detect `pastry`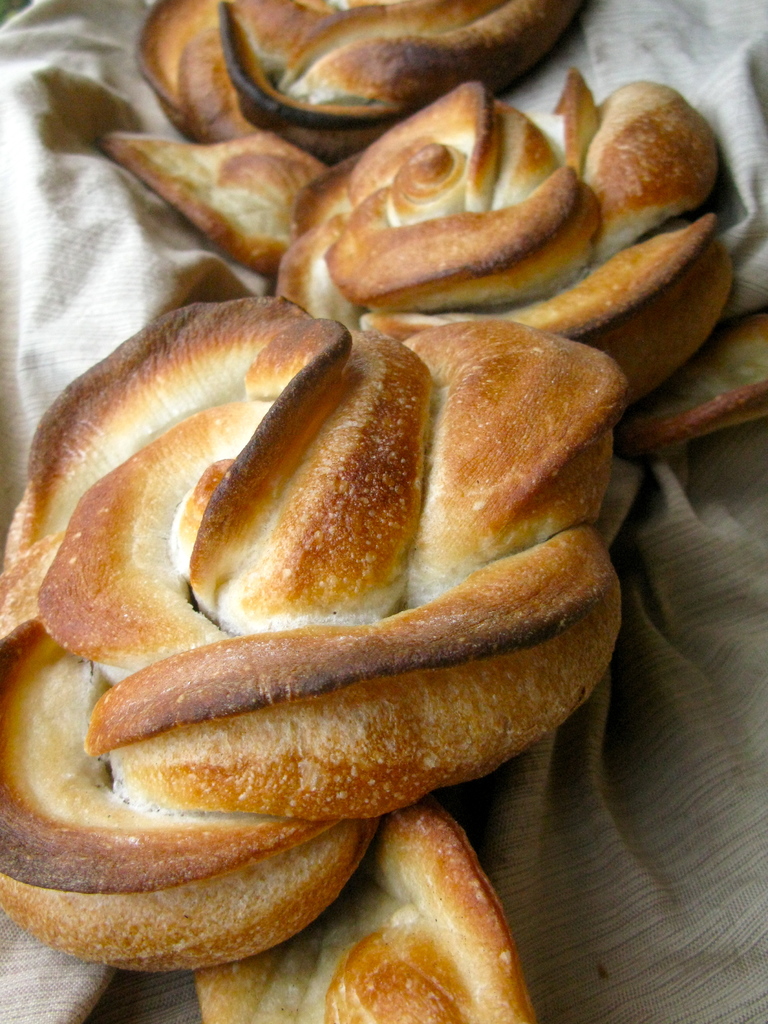
100/0/730/409
